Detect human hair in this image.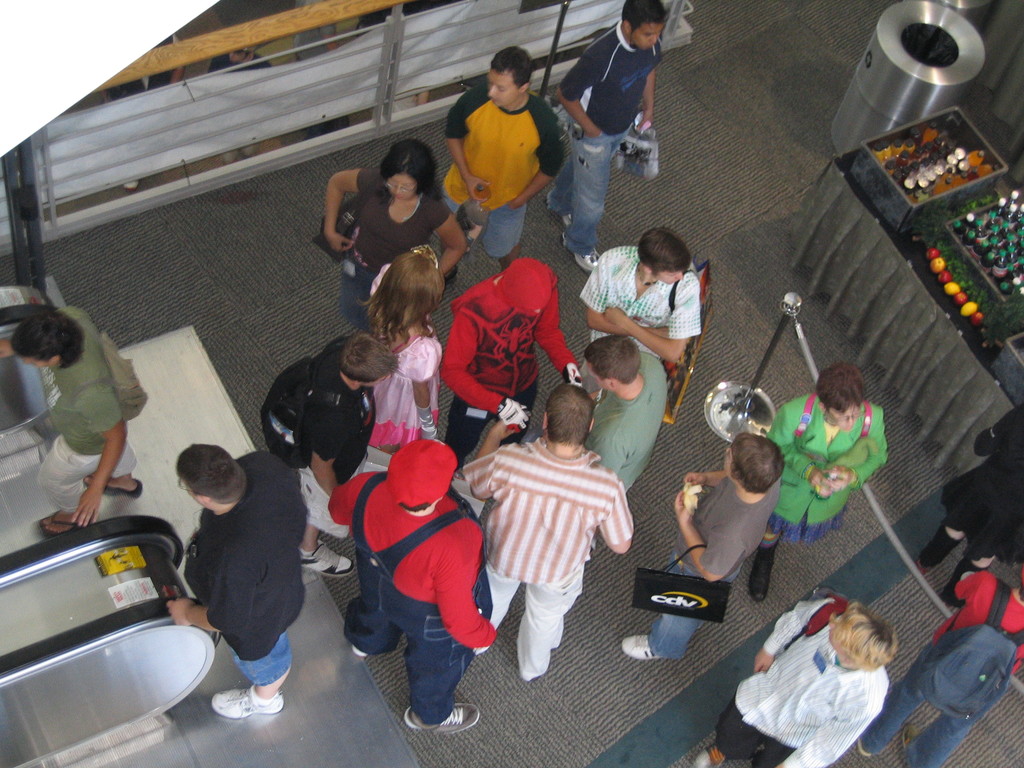
Detection: {"x1": 339, "y1": 328, "x2": 418, "y2": 389}.
